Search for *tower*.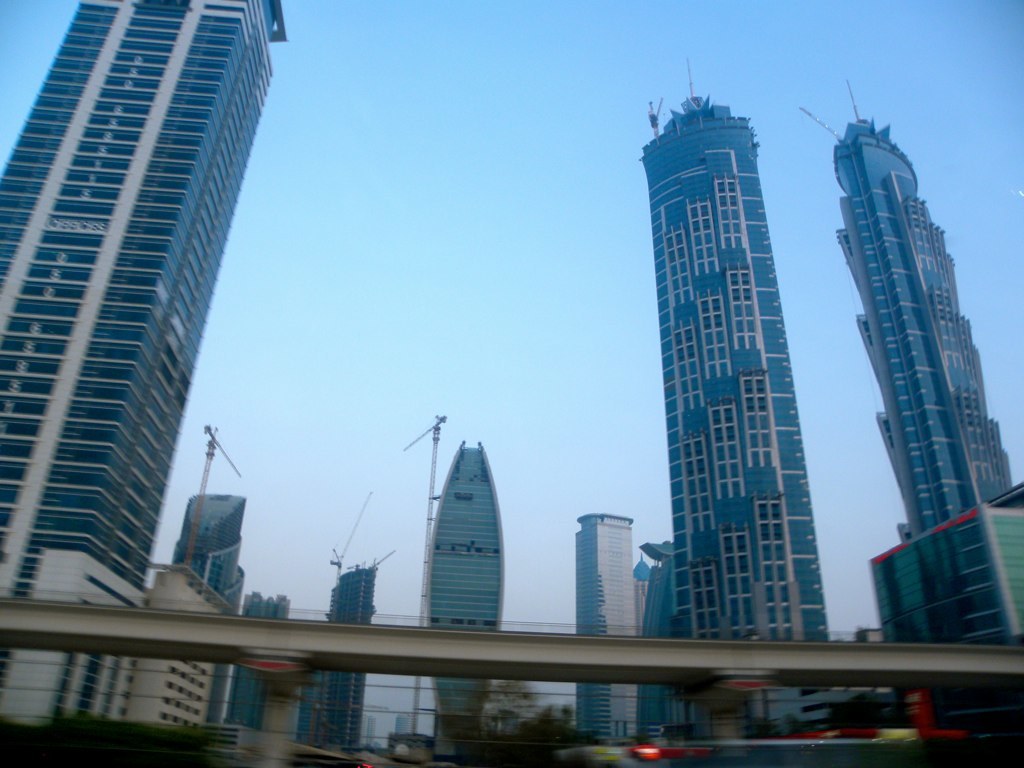
Found at 629/63/854/676.
